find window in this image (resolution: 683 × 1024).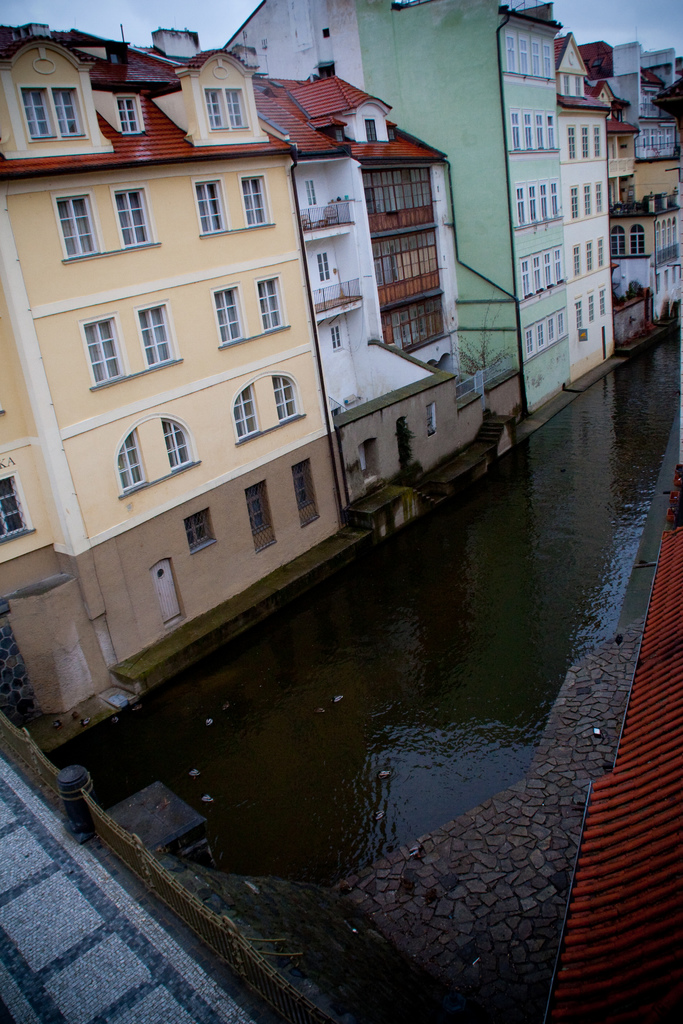
{"left": 508, "top": 106, "right": 523, "bottom": 154}.
